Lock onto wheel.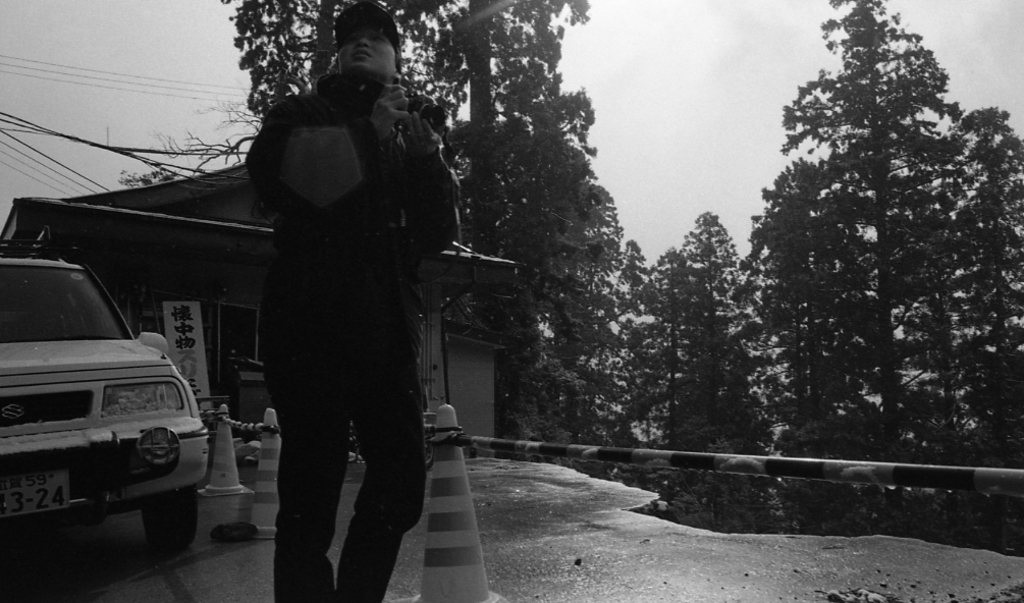
Locked: locate(141, 488, 196, 550).
